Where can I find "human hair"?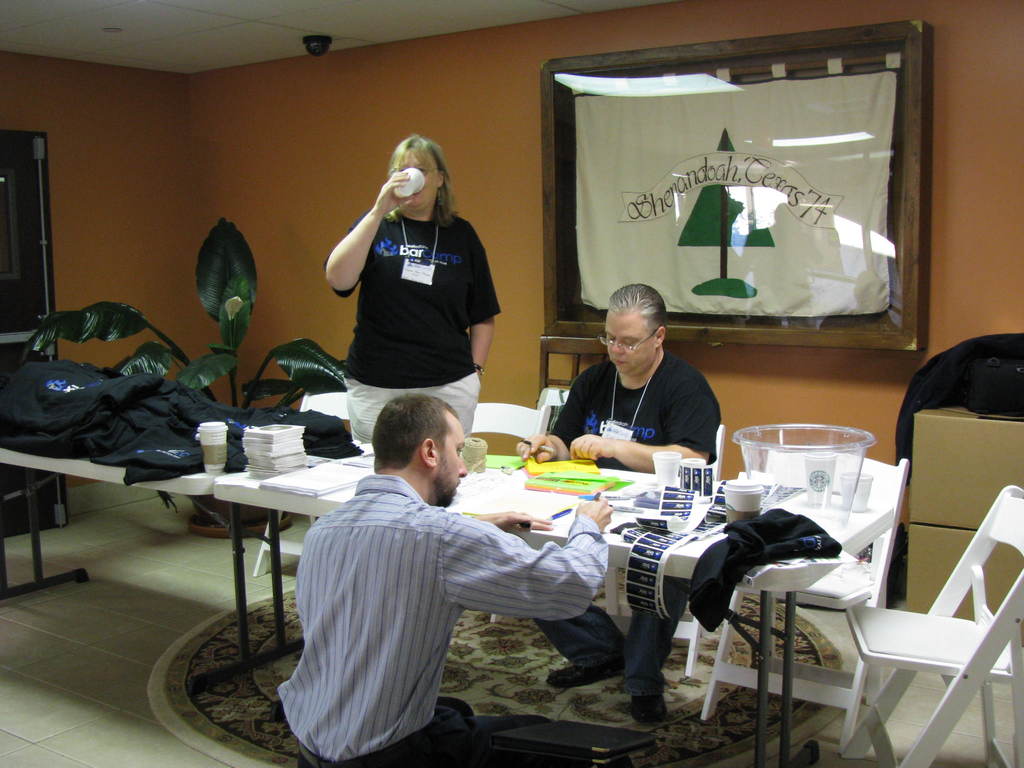
You can find it at BBox(607, 281, 668, 342).
